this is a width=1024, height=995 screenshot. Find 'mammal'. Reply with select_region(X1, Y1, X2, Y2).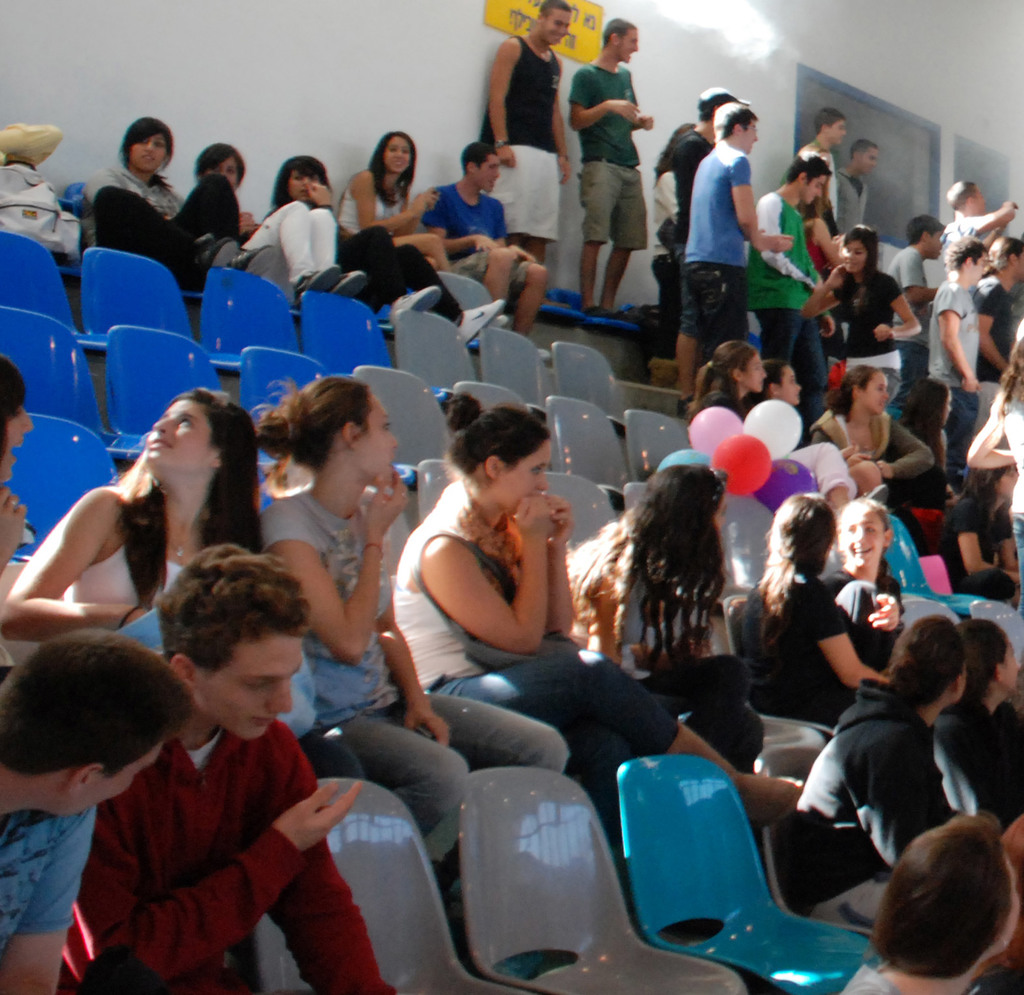
select_region(0, 629, 196, 994).
